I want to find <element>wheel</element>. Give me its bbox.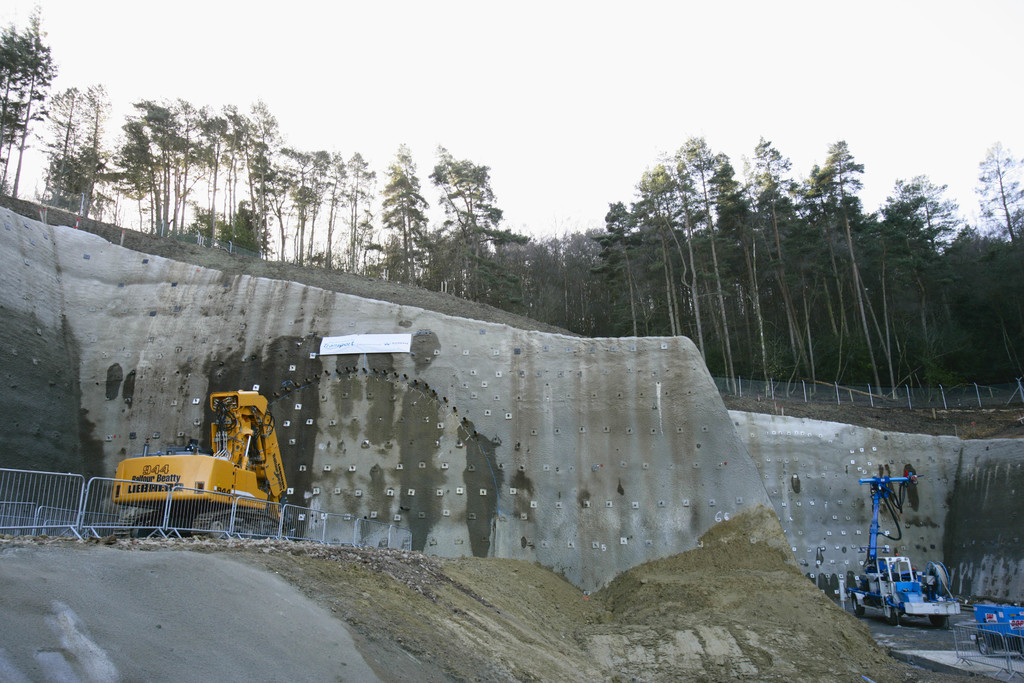
left=889, top=609, right=905, bottom=626.
